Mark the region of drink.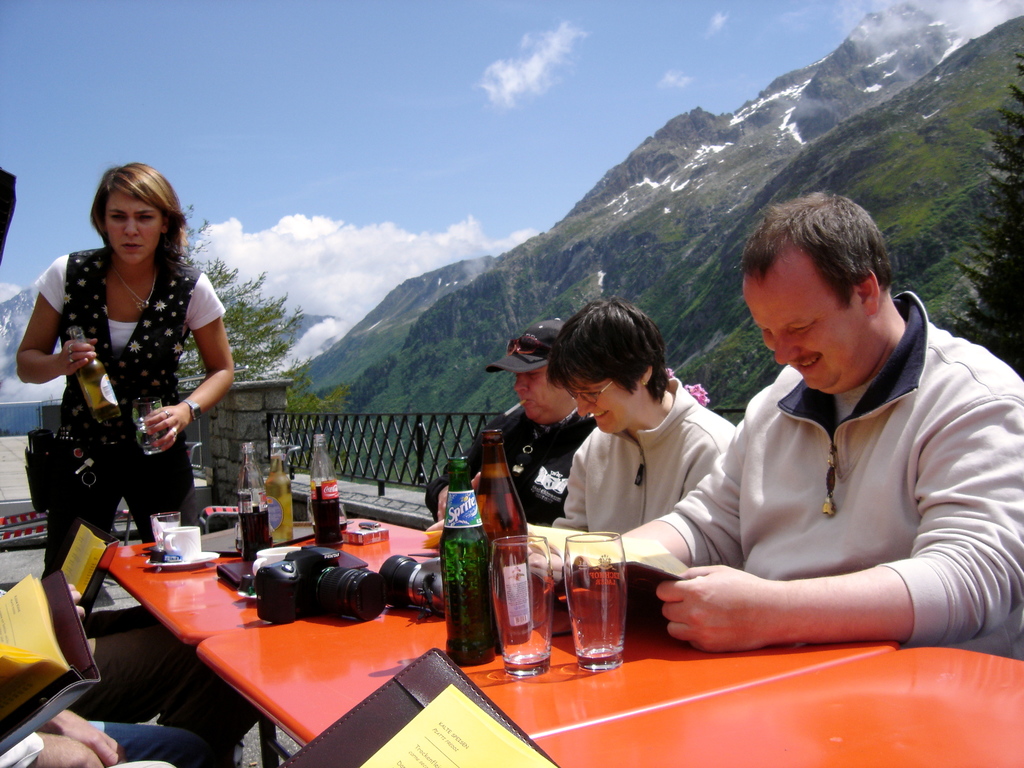
Region: [262, 447, 294, 535].
